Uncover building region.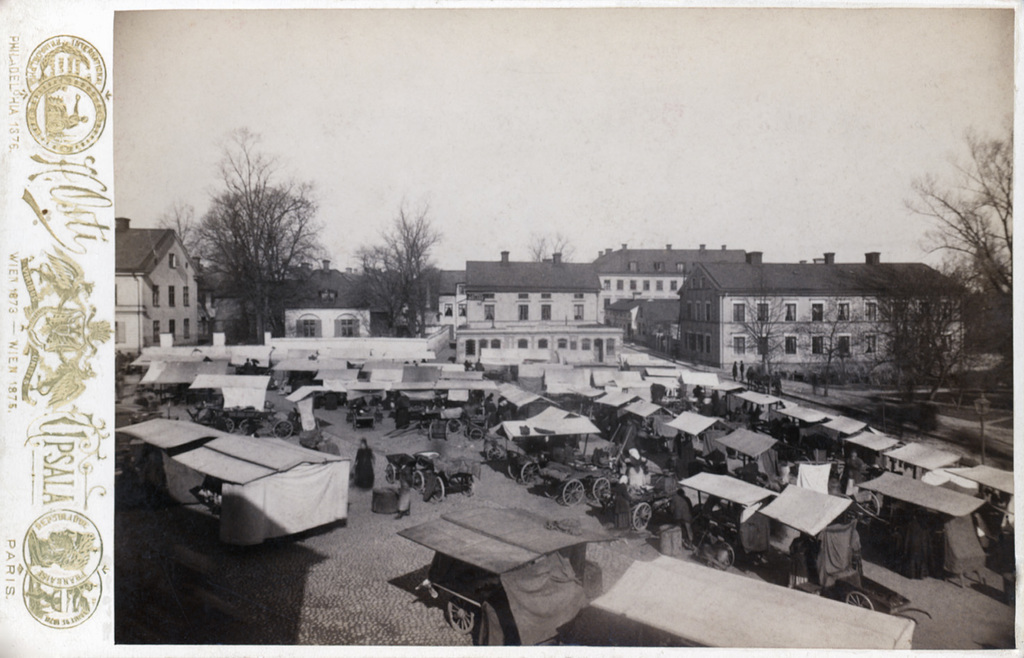
Uncovered: x1=671, y1=248, x2=971, y2=376.
